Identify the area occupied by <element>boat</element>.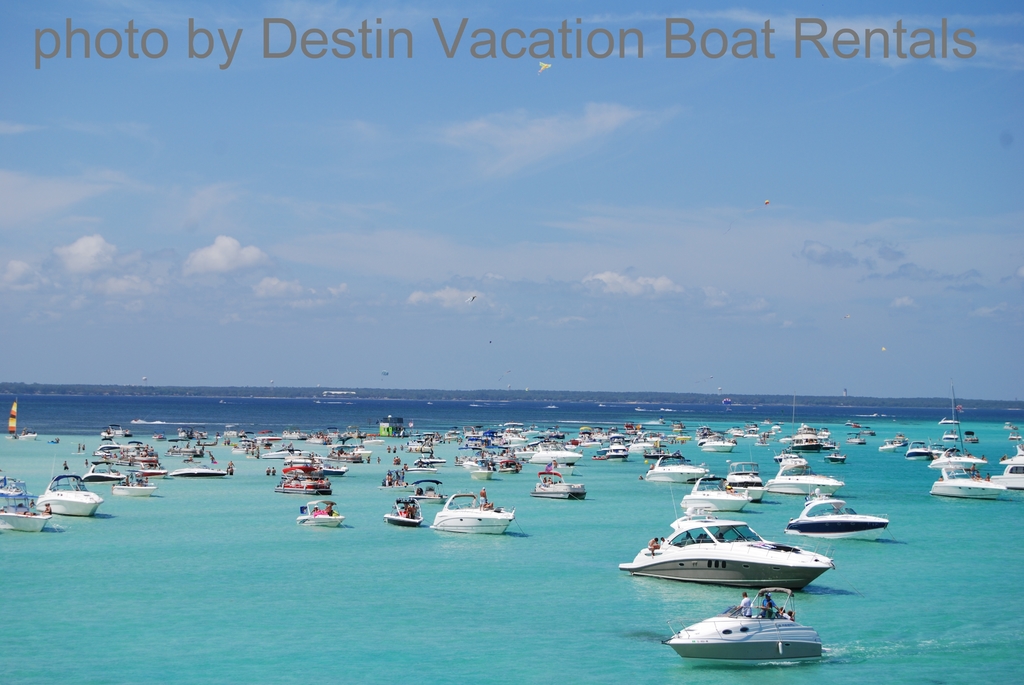
Area: 151 432 166 439.
